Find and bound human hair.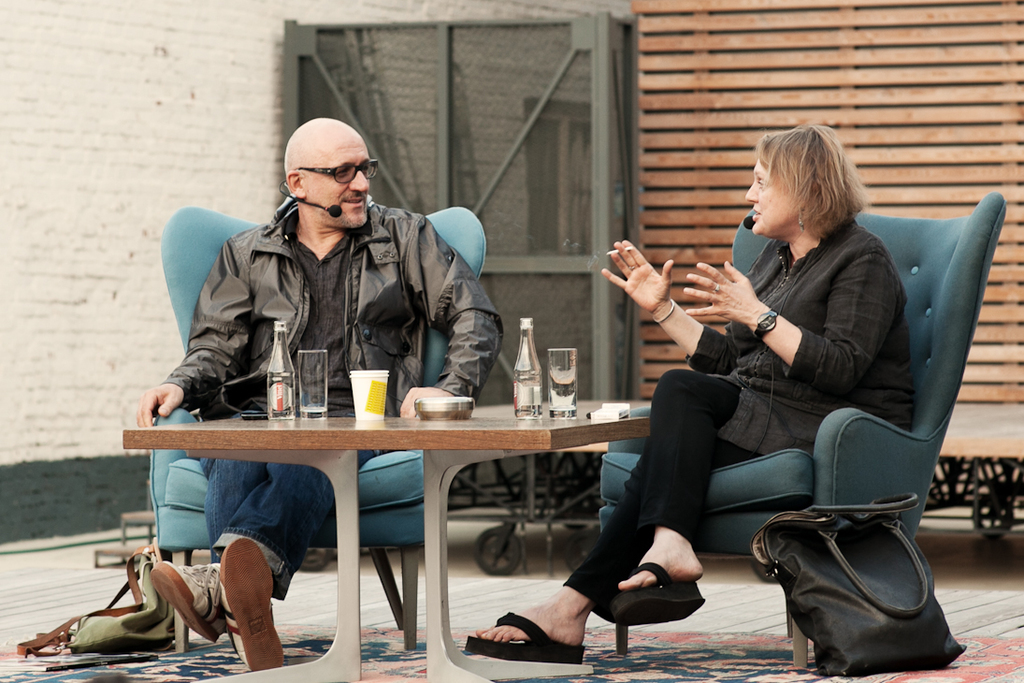
Bound: [754,121,868,241].
